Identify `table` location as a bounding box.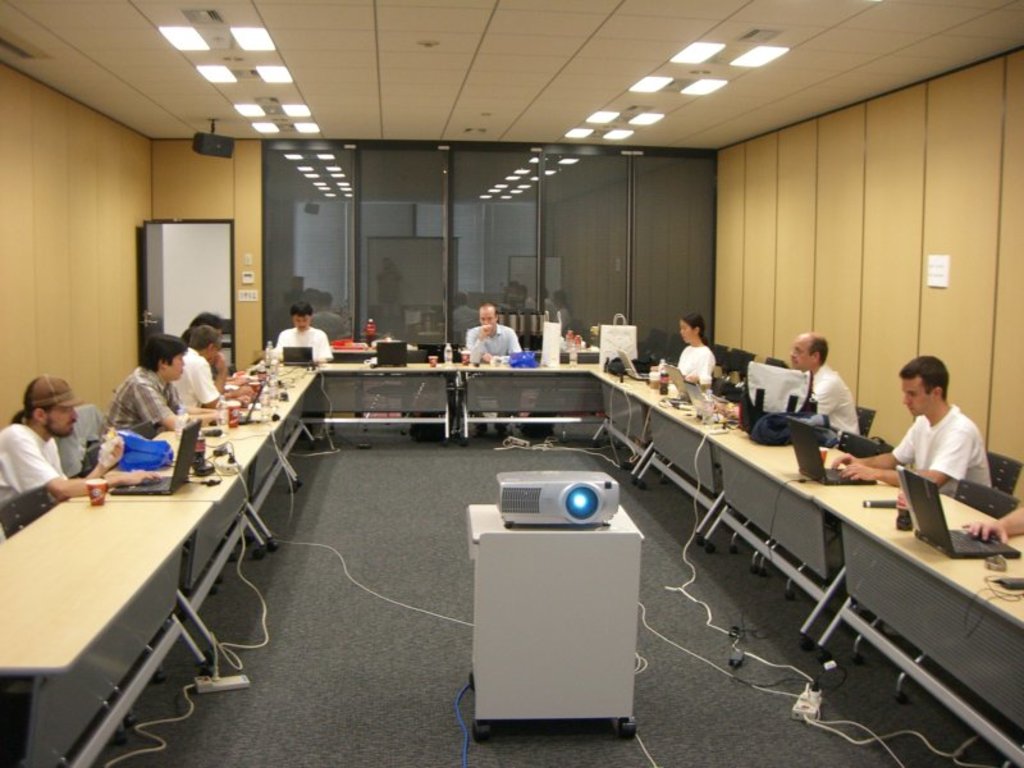
635/385/737/544.
